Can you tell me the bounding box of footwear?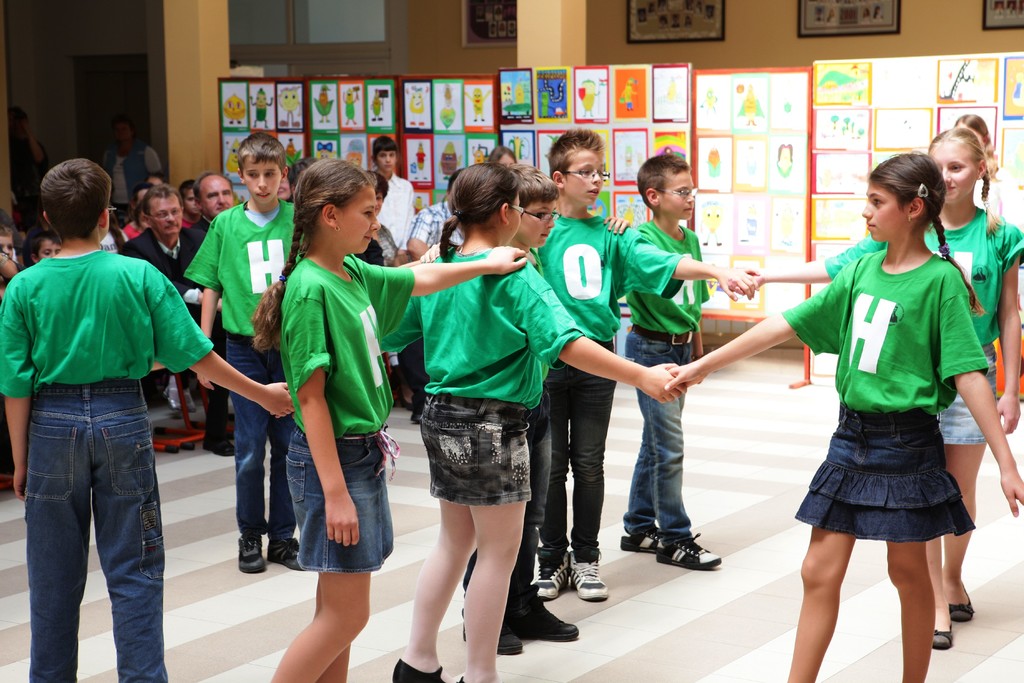
[x1=201, y1=432, x2=236, y2=457].
